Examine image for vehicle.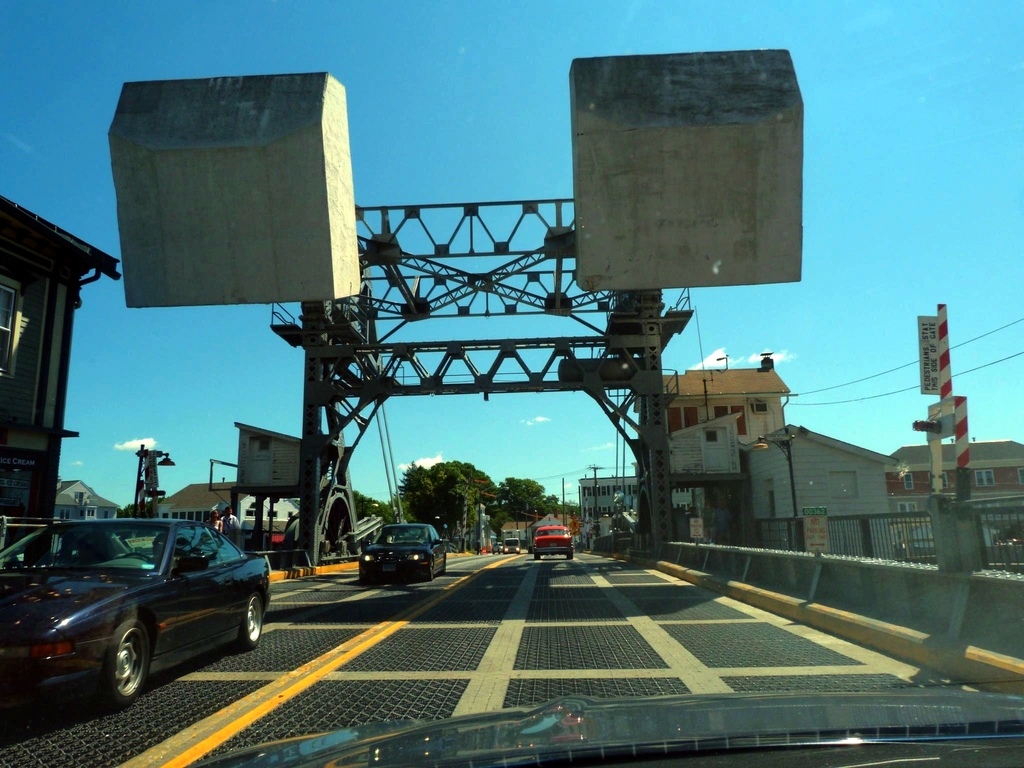
Examination result: BBox(0, 0, 1023, 767).
